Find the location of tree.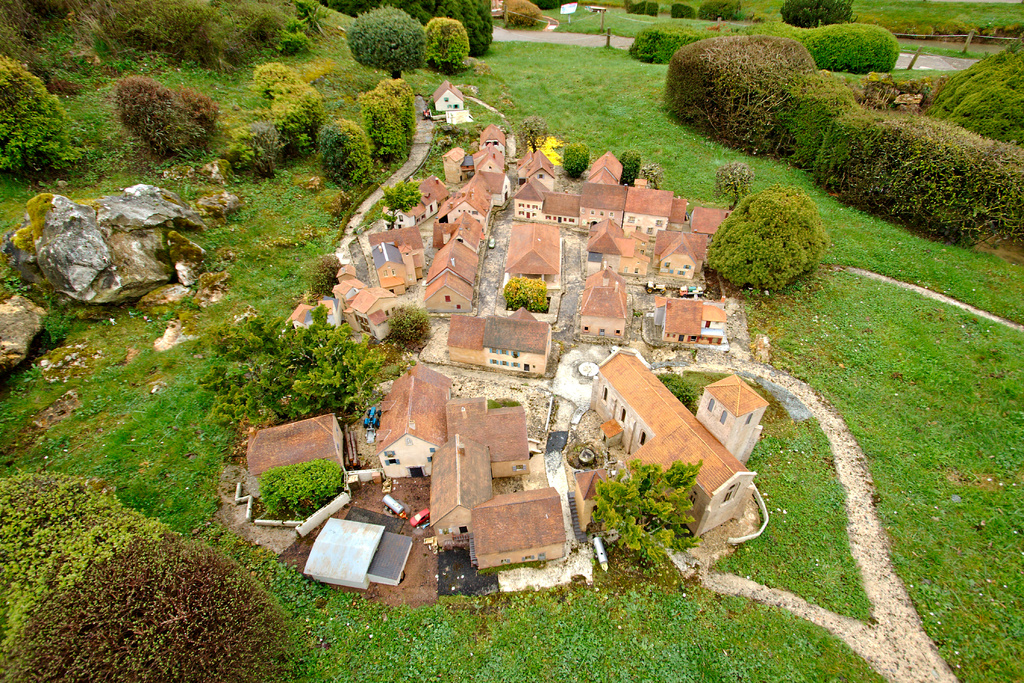
Location: Rect(516, 112, 547, 152).
